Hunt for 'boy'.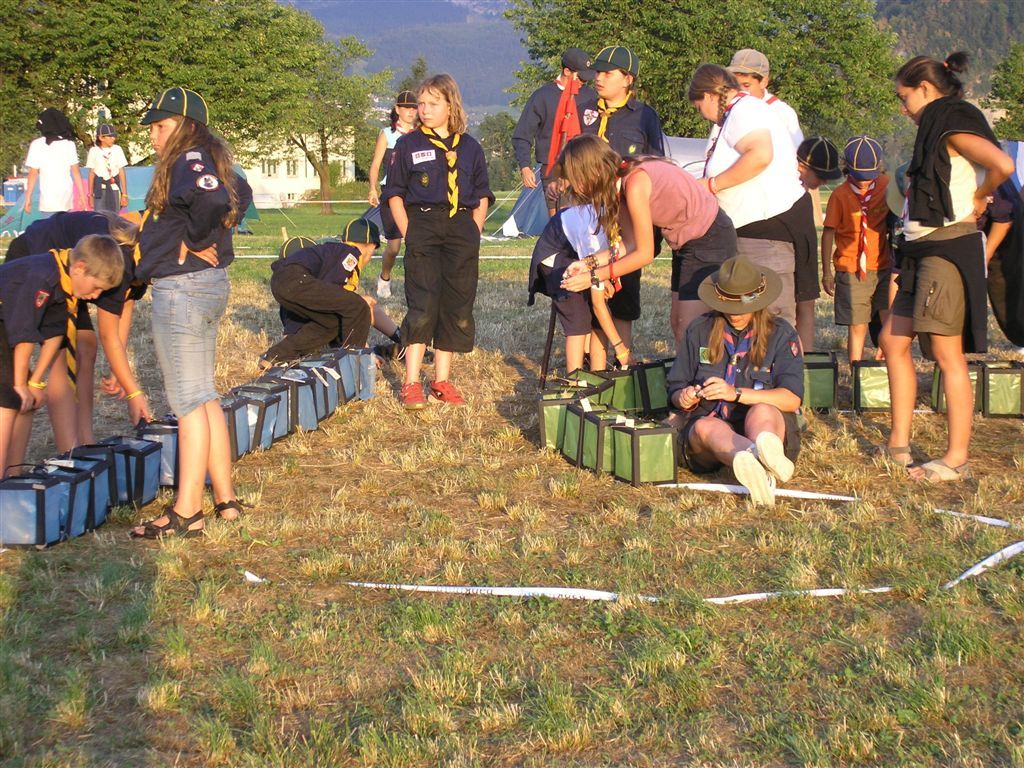
Hunted down at (left=0, top=229, right=126, bottom=479).
